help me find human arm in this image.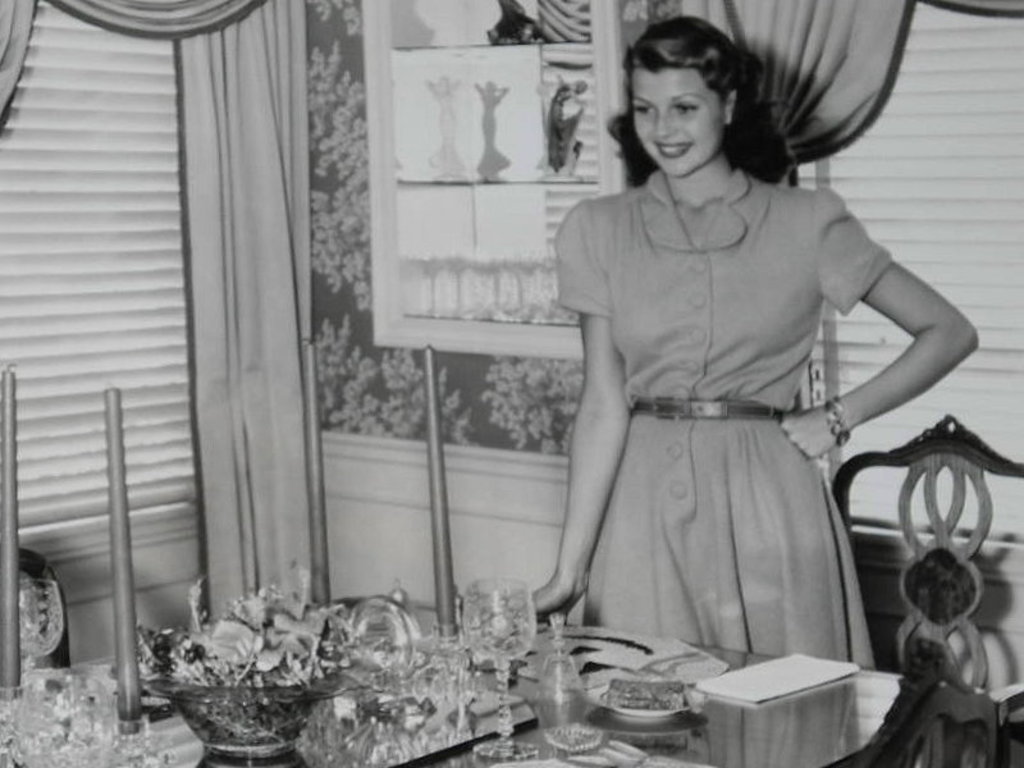
Found it: box(538, 196, 637, 625).
